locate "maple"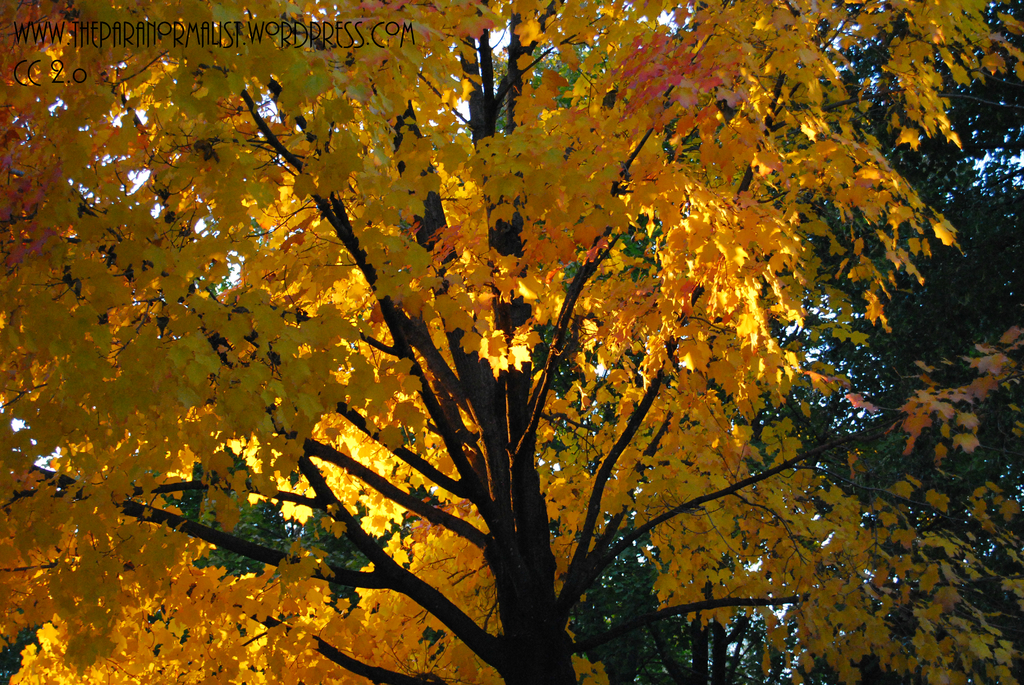
(0,62,1011,684)
